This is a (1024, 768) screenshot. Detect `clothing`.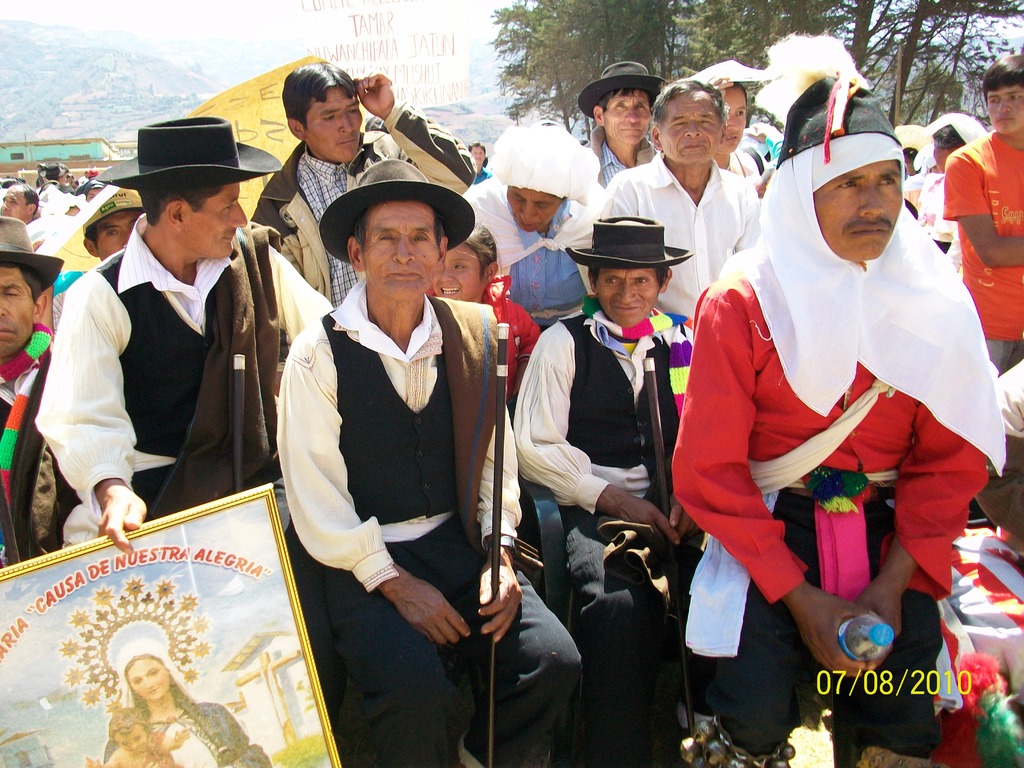
detection(247, 97, 472, 308).
